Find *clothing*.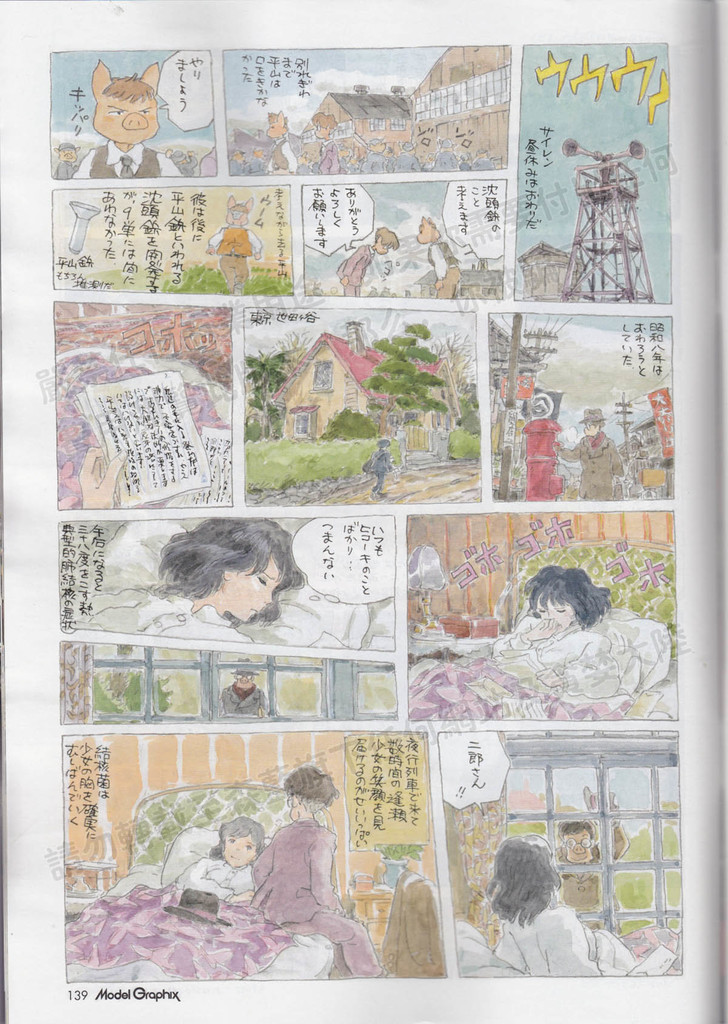
426, 242, 462, 300.
